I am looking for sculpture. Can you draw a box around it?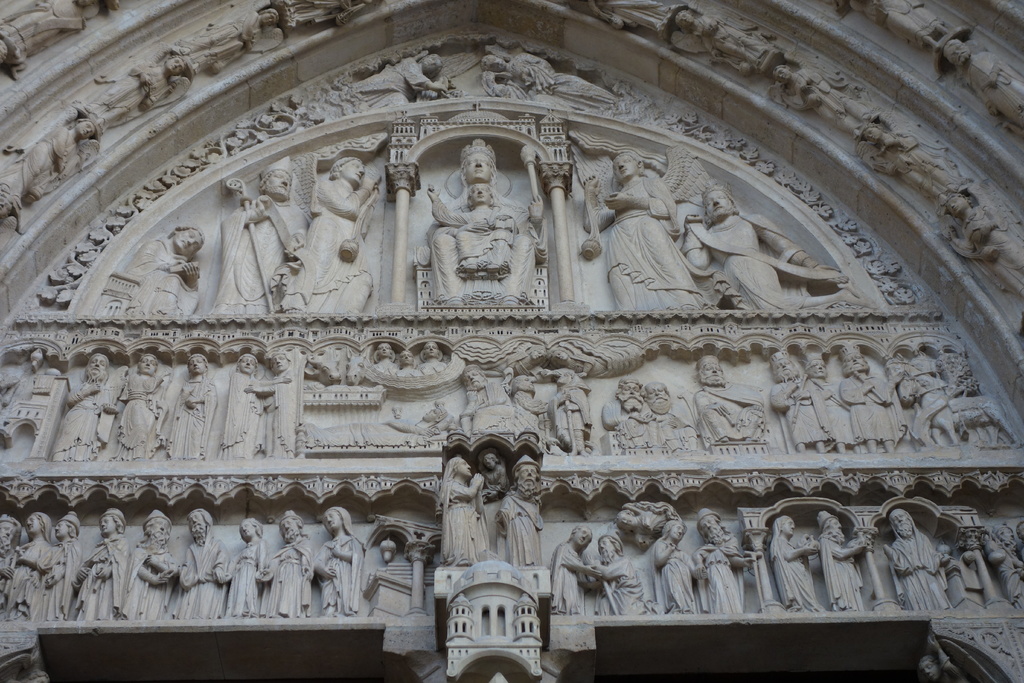
Sure, the bounding box is rect(116, 352, 163, 457).
